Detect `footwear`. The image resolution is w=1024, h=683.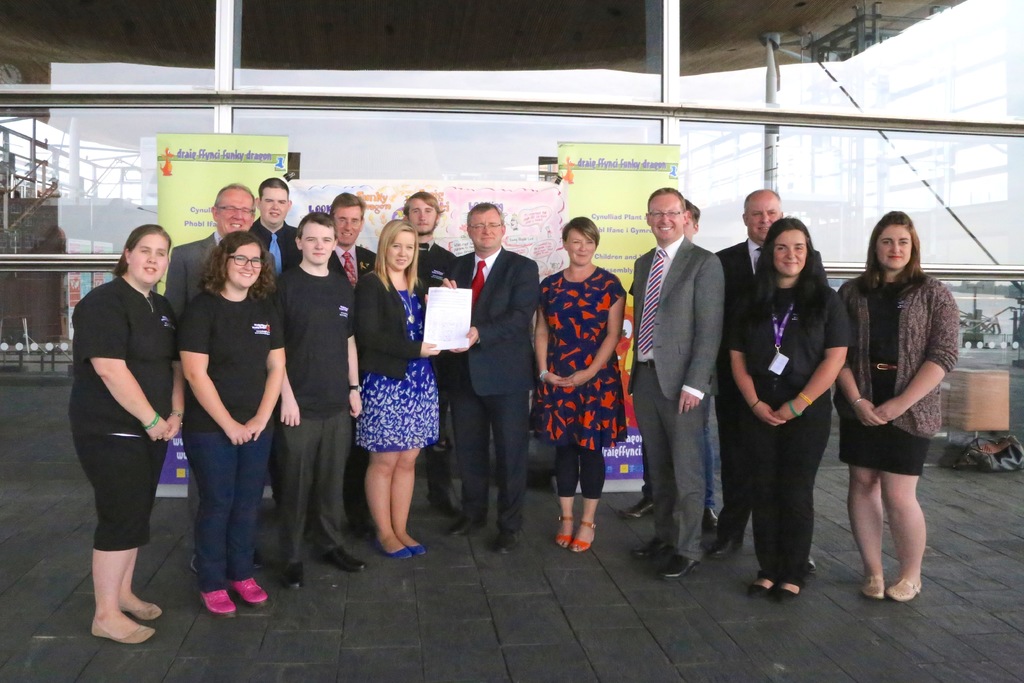
[left=884, top=575, right=922, bottom=602].
